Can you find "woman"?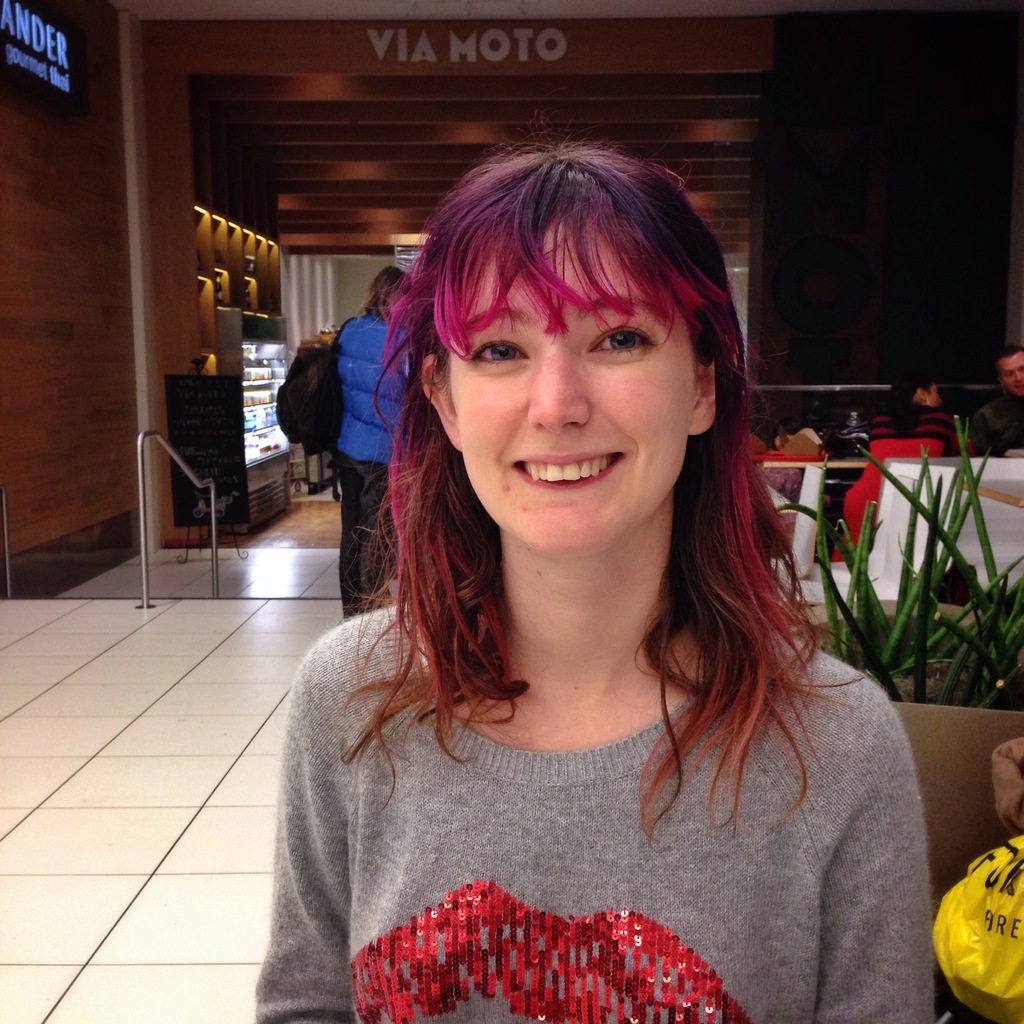
Yes, bounding box: region(232, 149, 952, 1023).
